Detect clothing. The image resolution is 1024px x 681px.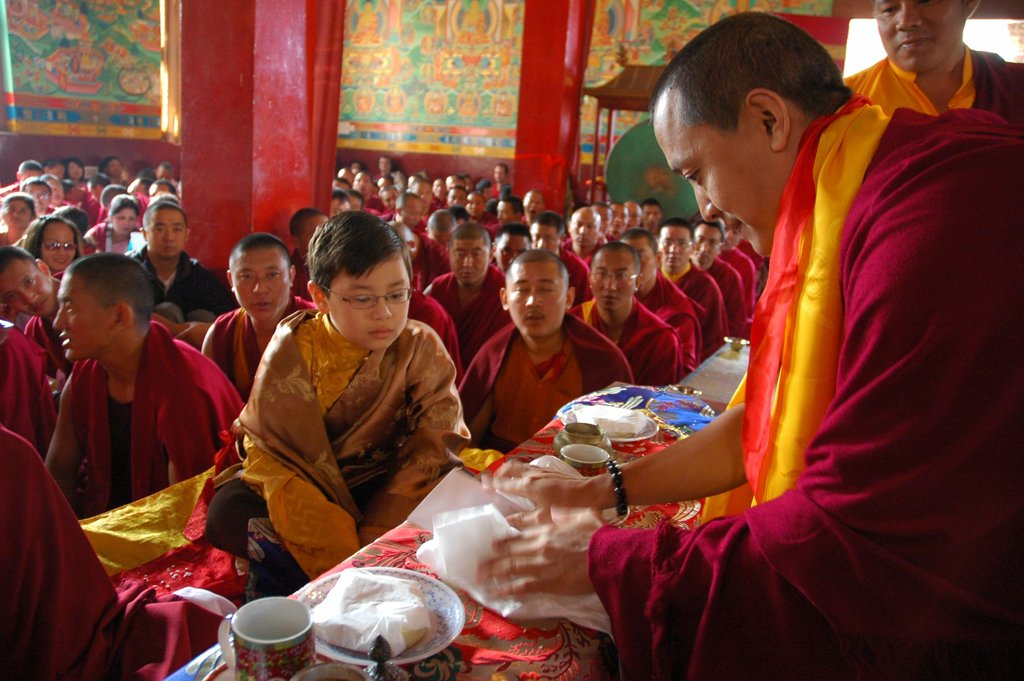
<box>709,245,760,338</box>.
